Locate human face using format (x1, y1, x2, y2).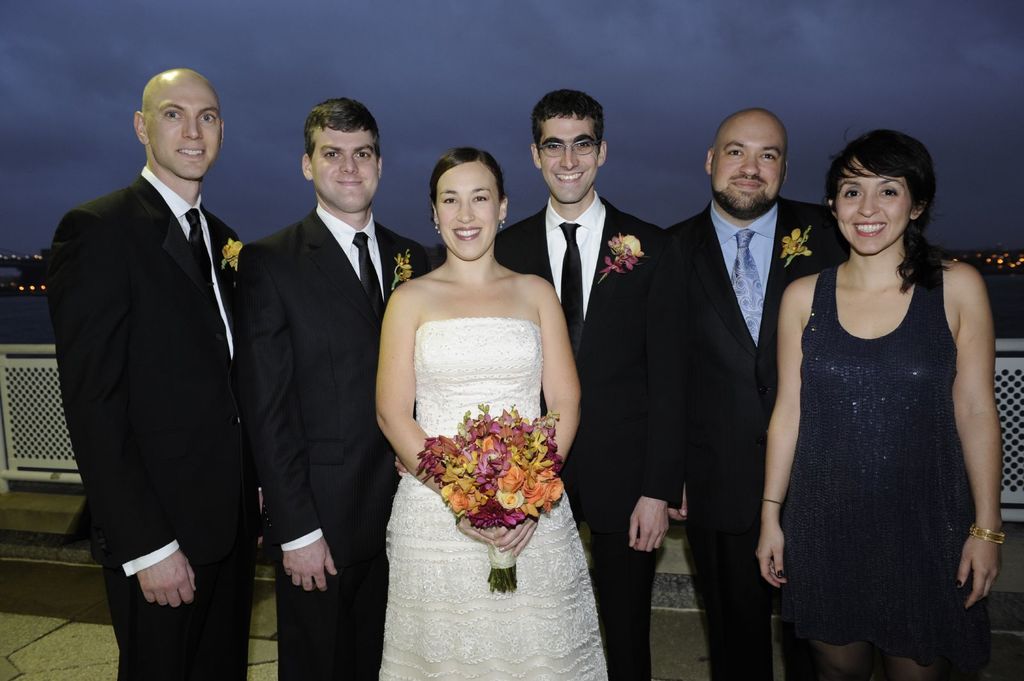
(714, 128, 788, 214).
